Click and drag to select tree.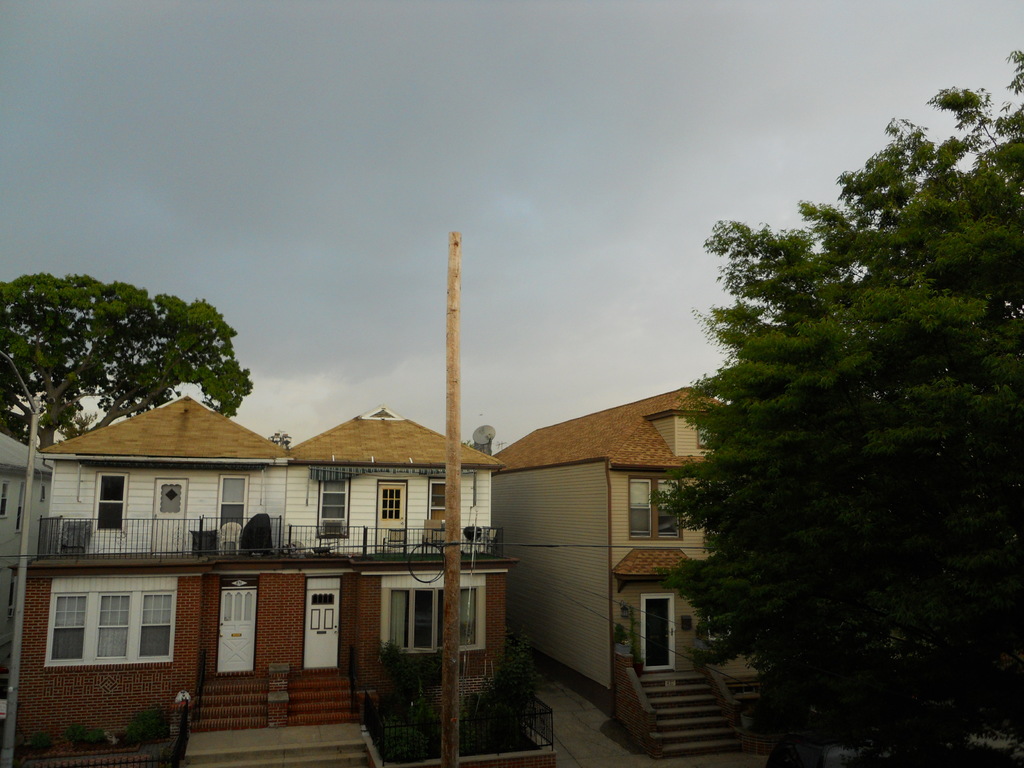
Selection: [650,45,1023,764].
